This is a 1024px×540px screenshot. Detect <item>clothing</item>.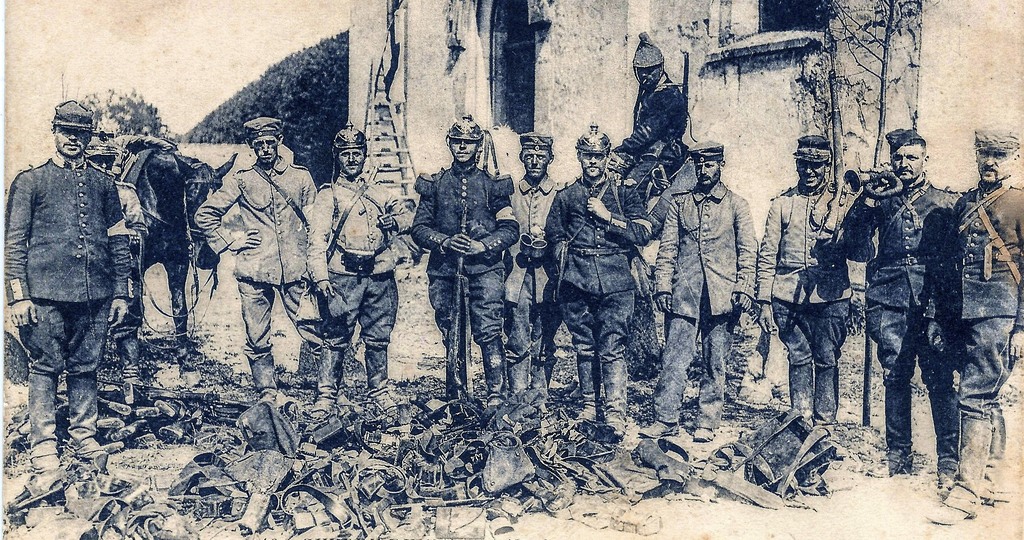
[x1=17, y1=74, x2=145, y2=464].
